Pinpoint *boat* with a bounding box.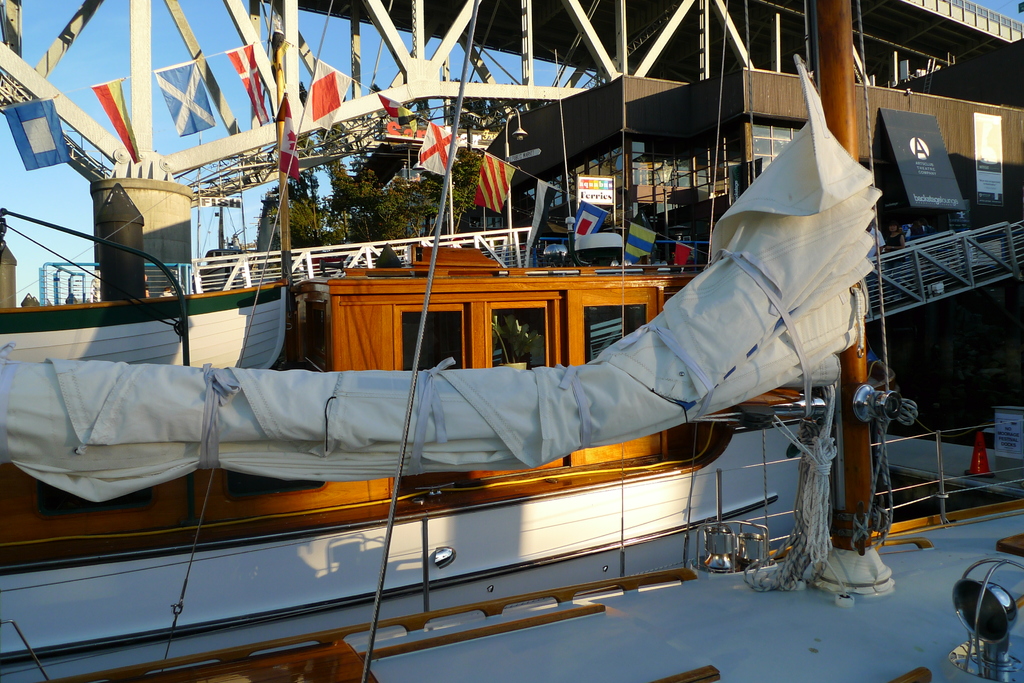
bbox=[0, 0, 1023, 682].
